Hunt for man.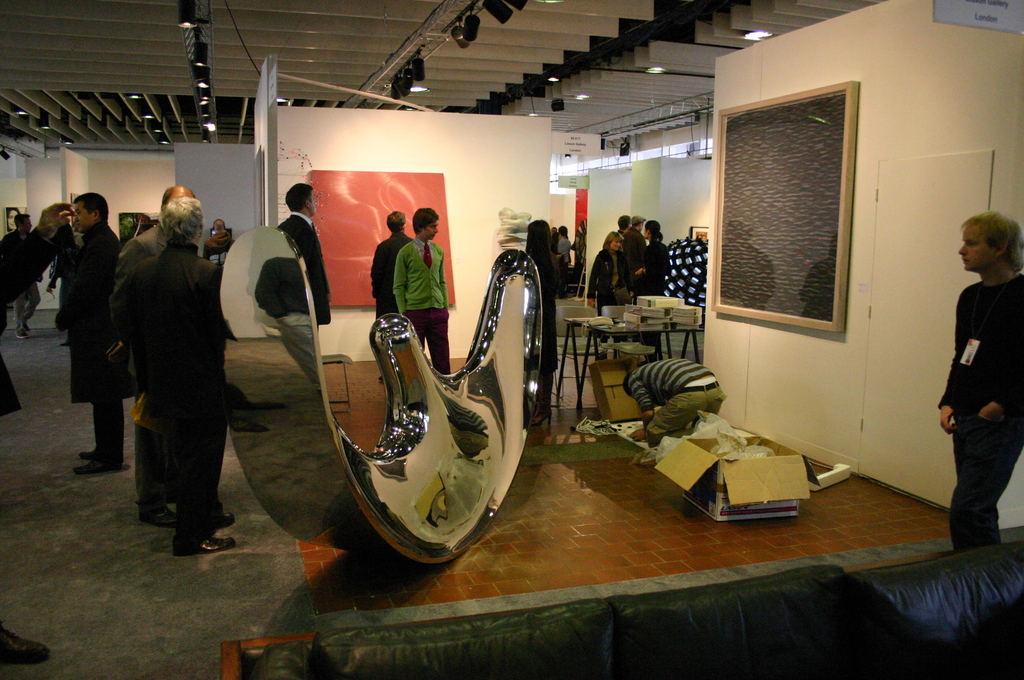
Hunted down at [left=51, top=190, right=142, bottom=474].
